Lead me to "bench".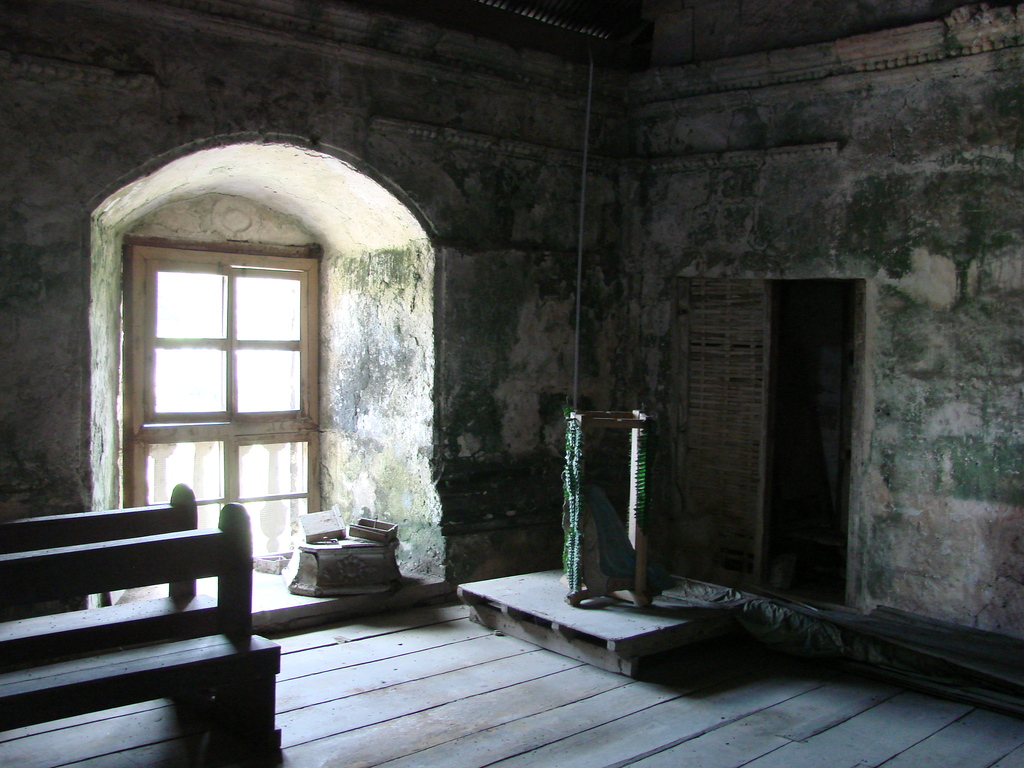
Lead to [0,500,280,752].
